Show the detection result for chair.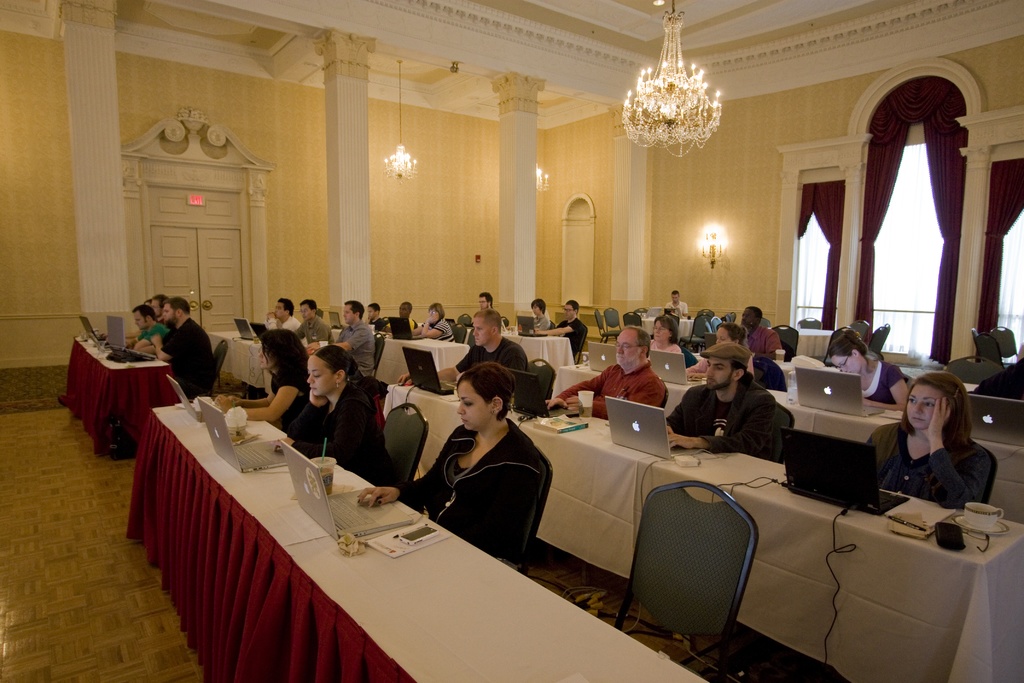
{"left": 502, "top": 313, "right": 508, "bottom": 325}.
